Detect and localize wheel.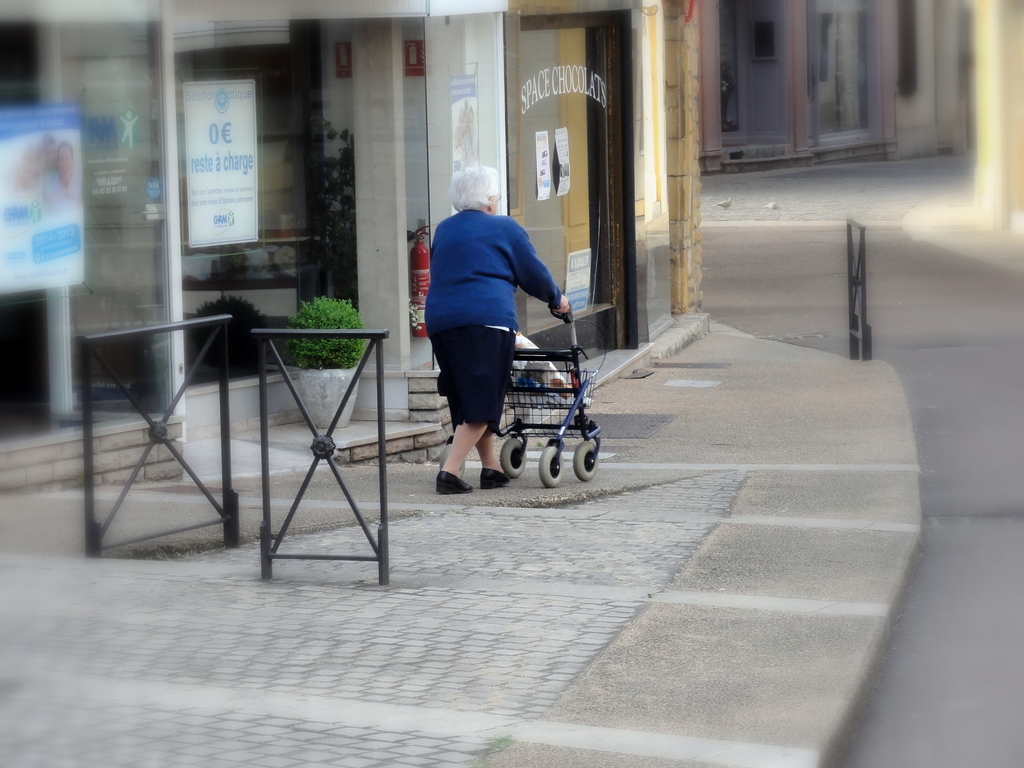
Localized at <region>534, 443, 566, 485</region>.
